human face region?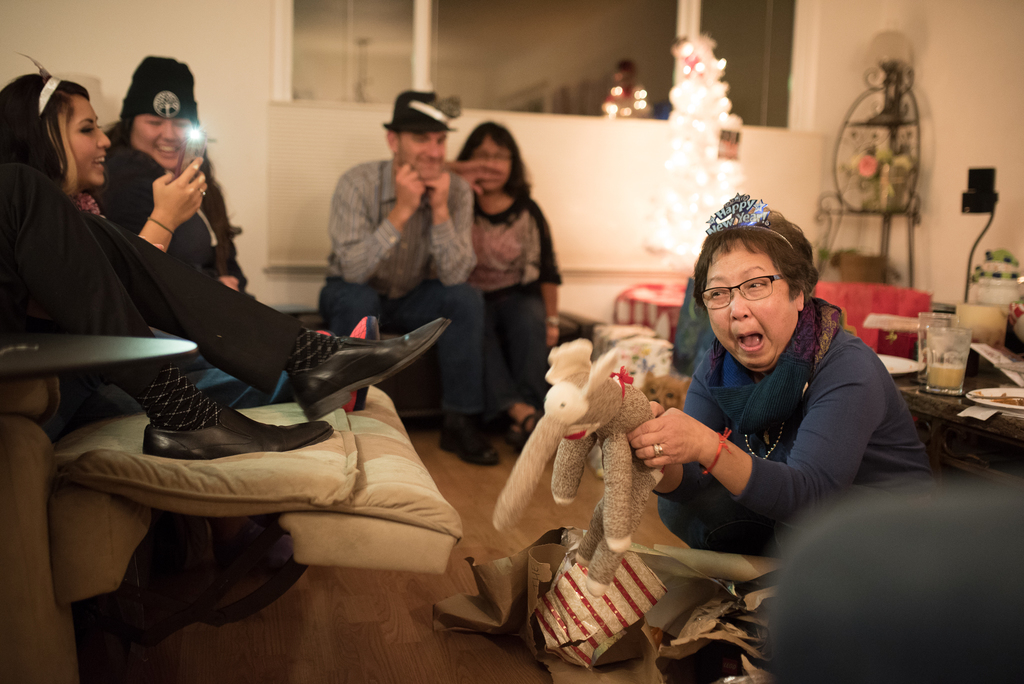
[63, 97, 107, 187]
